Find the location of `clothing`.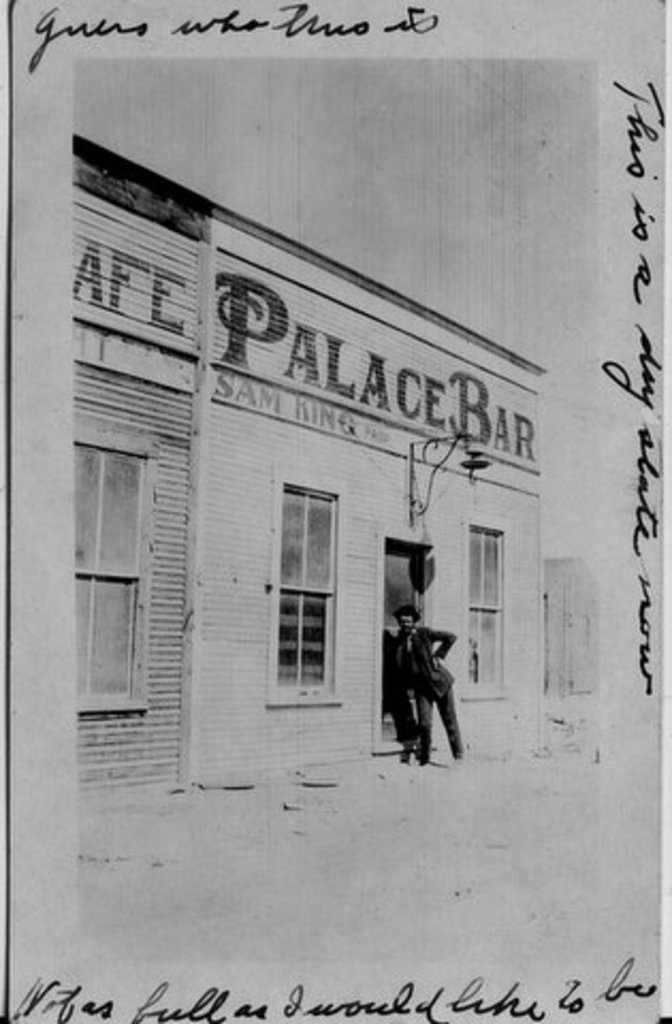
Location: [left=378, top=606, right=471, bottom=764].
